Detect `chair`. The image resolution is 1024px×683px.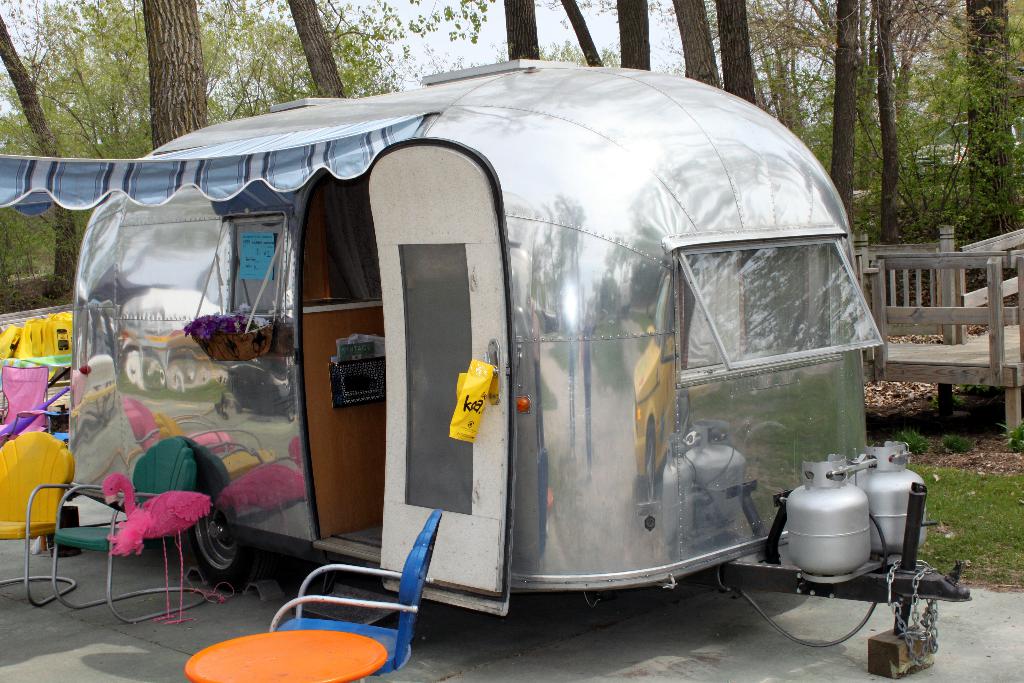
l=4, t=425, r=82, b=608.
